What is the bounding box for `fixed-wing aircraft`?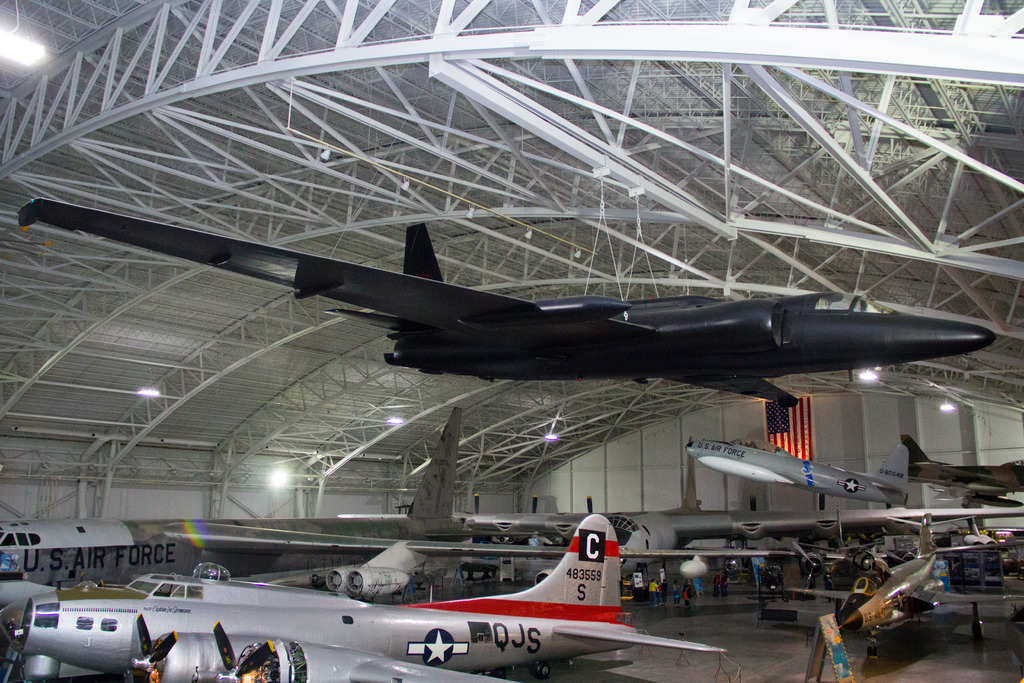
x1=952, y1=514, x2=1011, y2=566.
